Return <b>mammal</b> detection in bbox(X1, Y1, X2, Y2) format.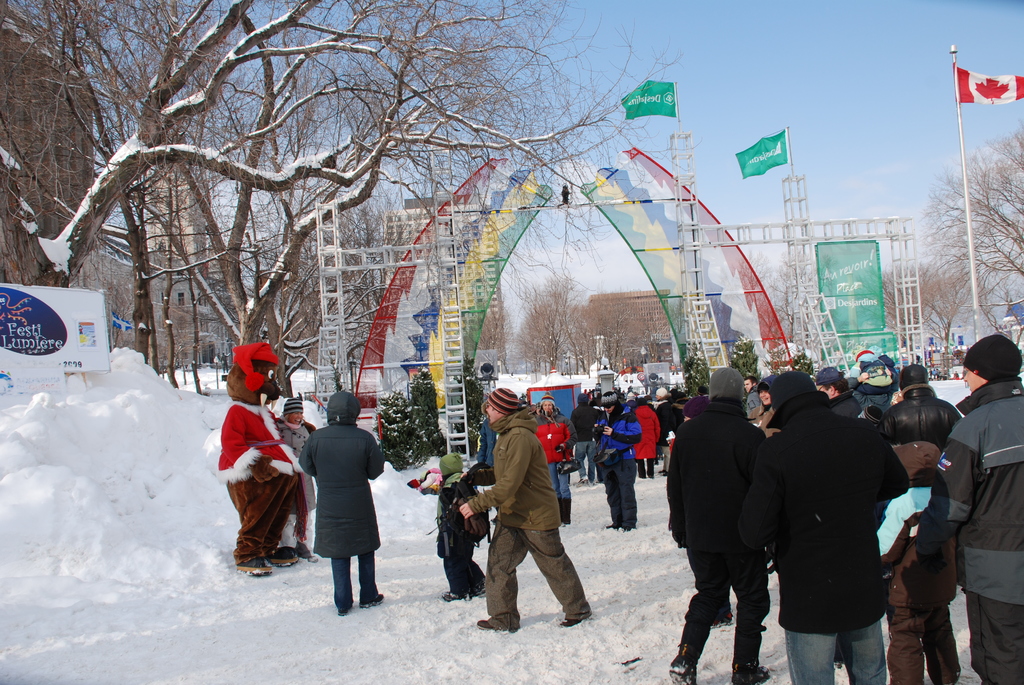
bbox(297, 390, 386, 620).
